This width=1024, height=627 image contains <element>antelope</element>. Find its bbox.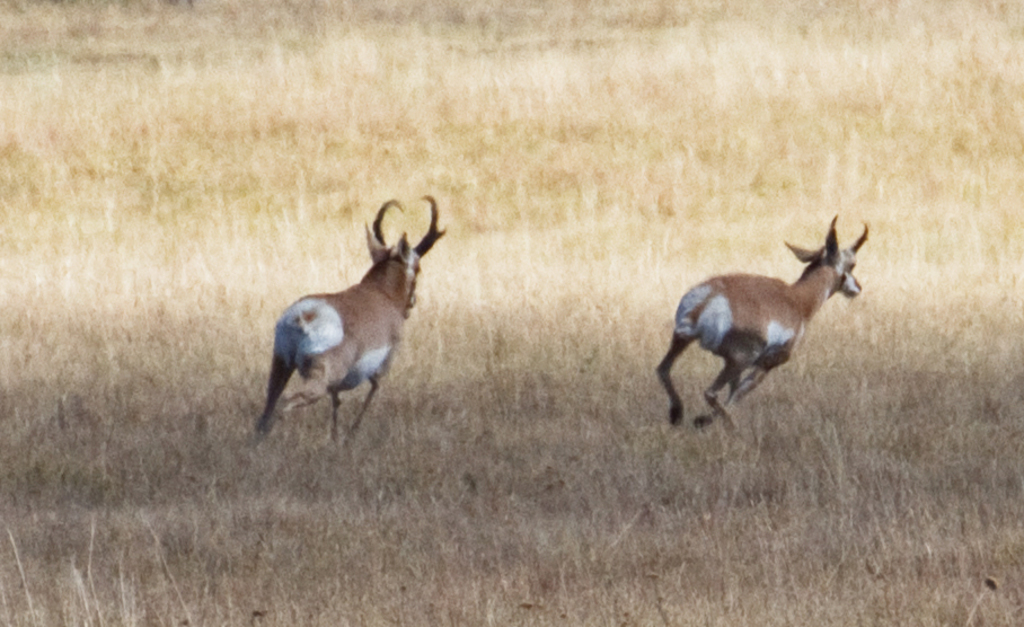
l=254, t=192, r=444, b=449.
